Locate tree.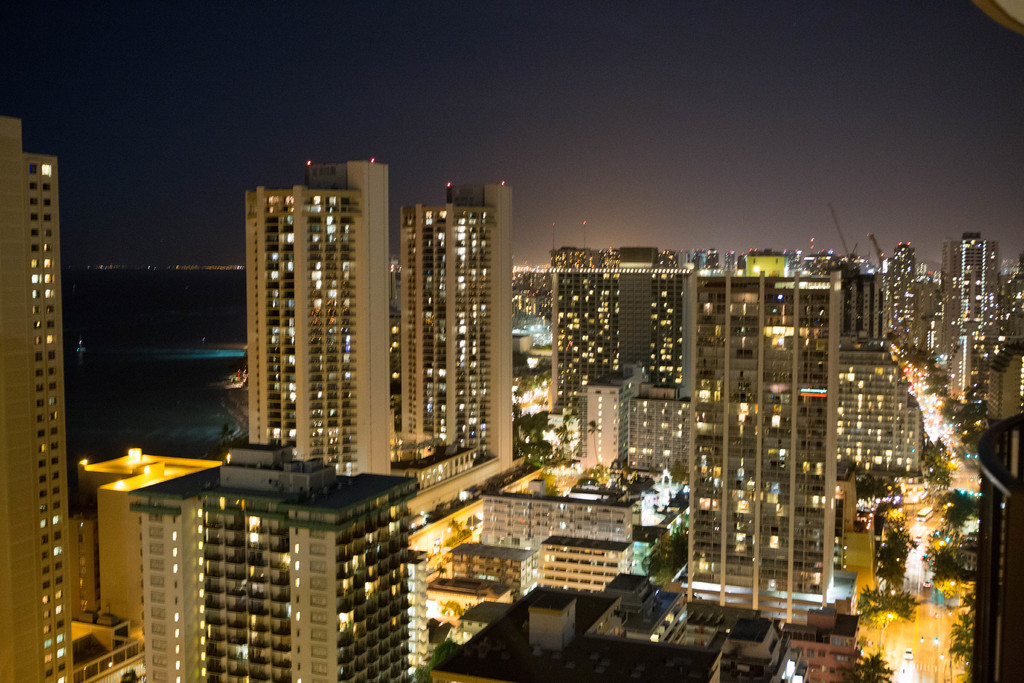
Bounding box: <bbox>528, 378, 538, 404</bbox>.
